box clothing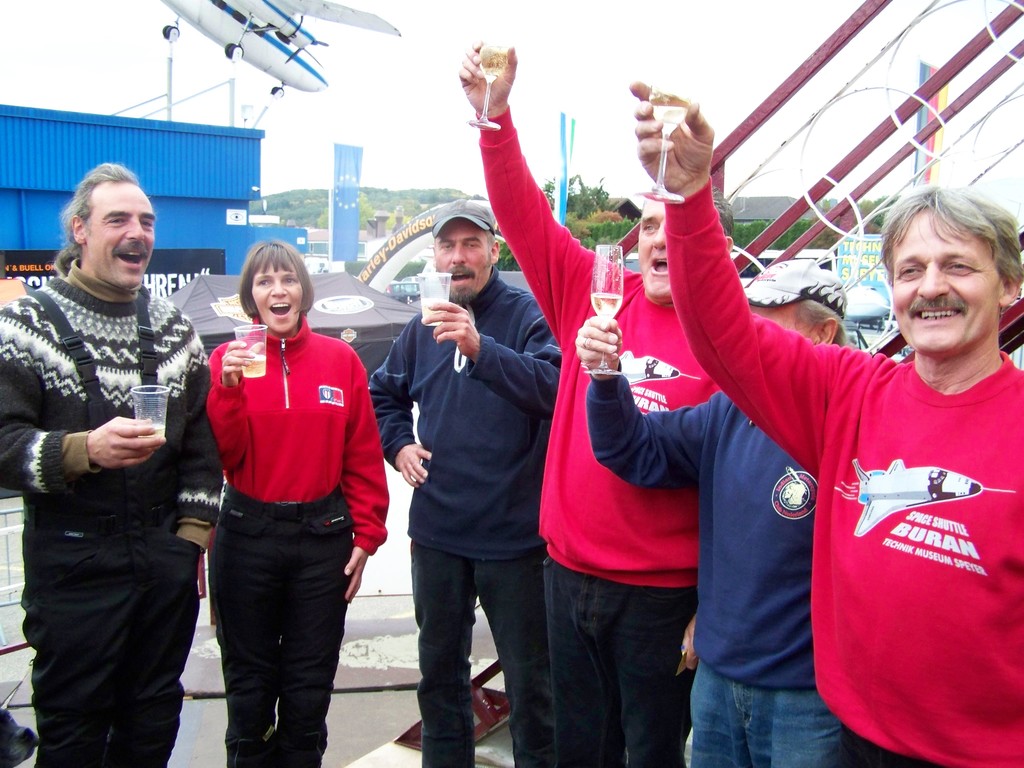
(left=477, top=104, right=724, bottom=767)
